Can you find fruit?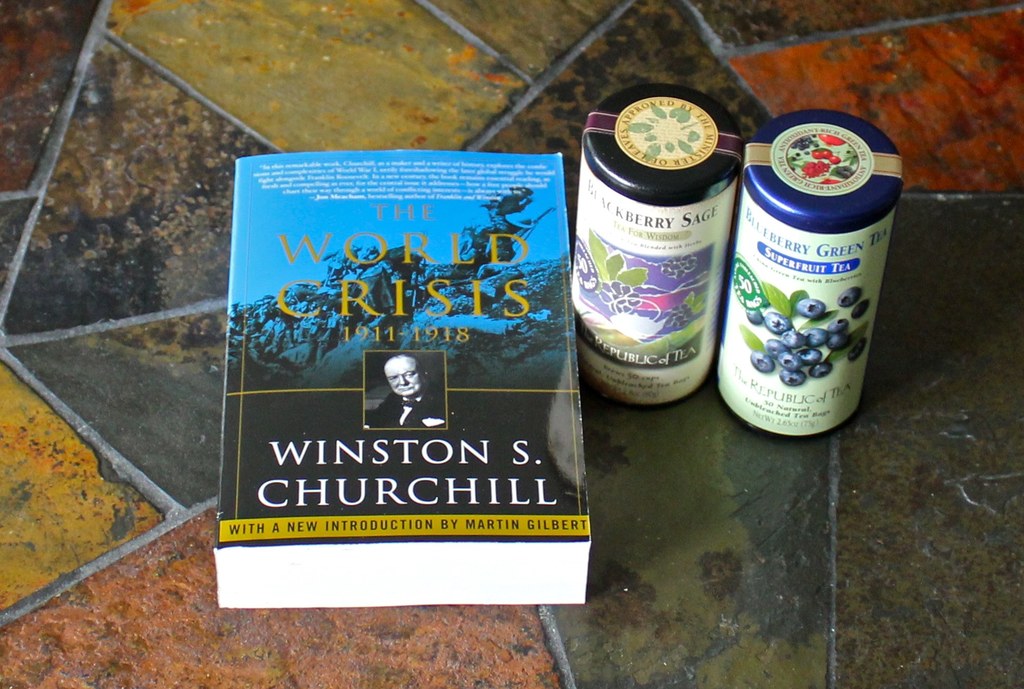
Yes, bounding box: 817, 132, 845, 146.
